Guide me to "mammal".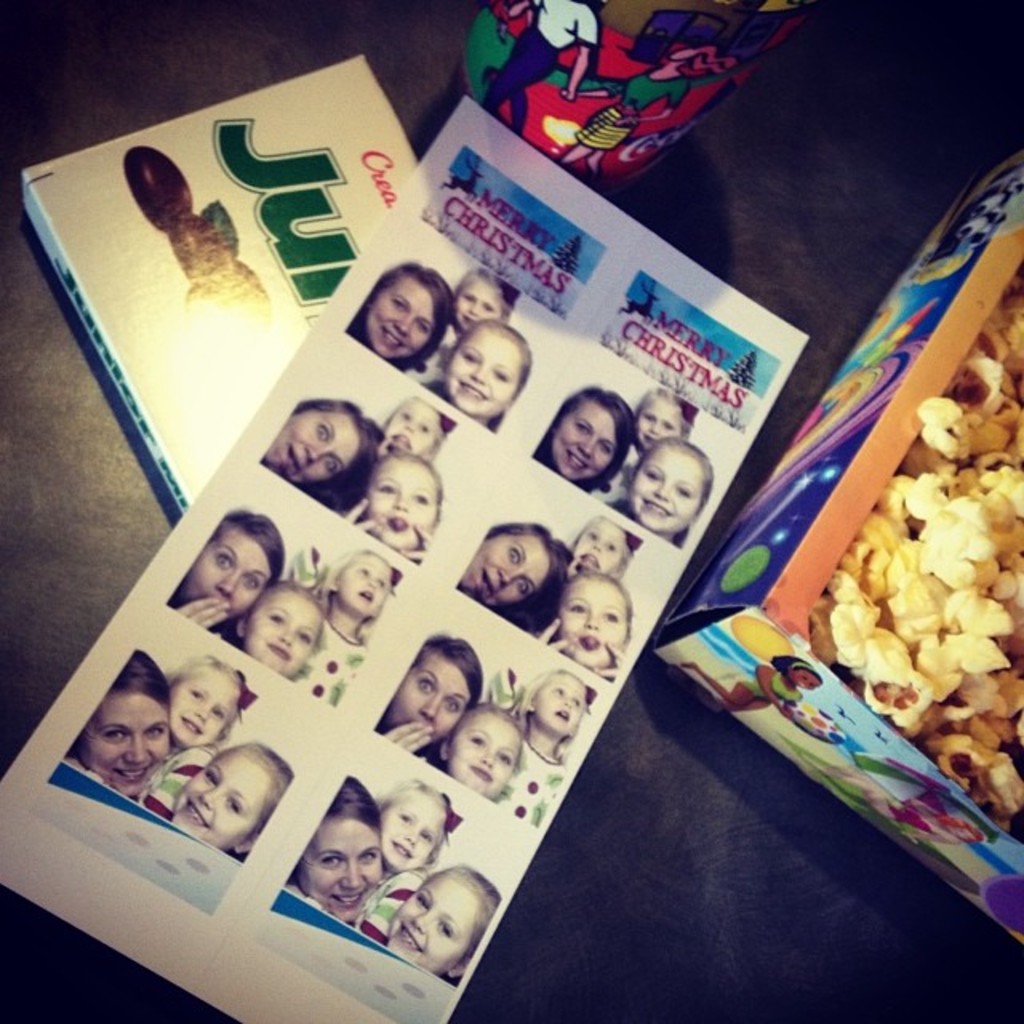
Guidance: 674 656 803 717.
